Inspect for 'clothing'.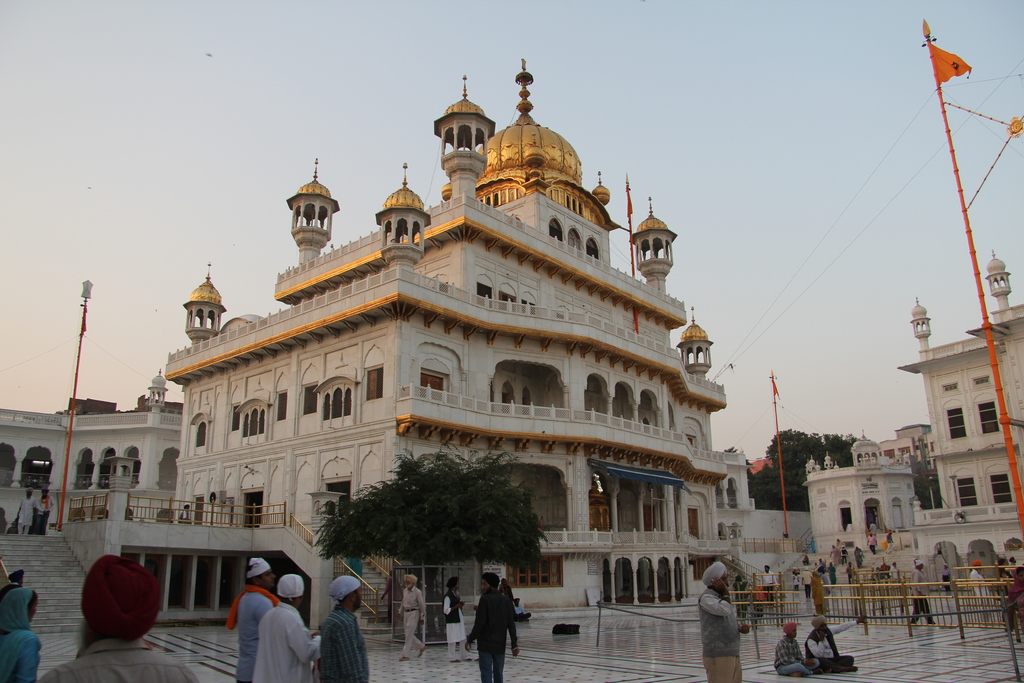
Inspection: <box>401,582,426,655</box>.
